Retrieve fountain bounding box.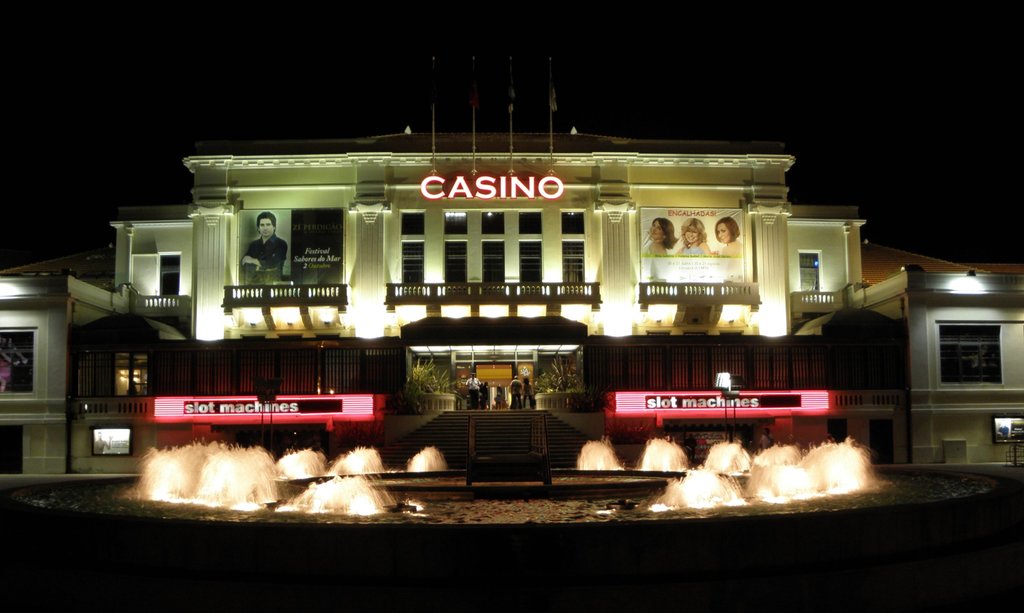
Bounding box: box=[118, 427, 466, 527].
